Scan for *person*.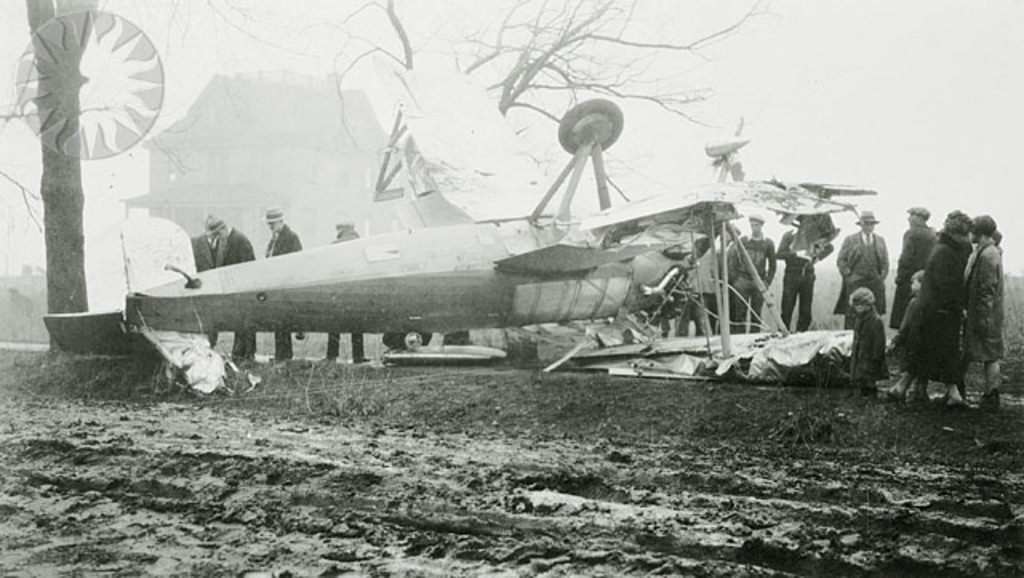
Scan result: 779:218:829:333.
